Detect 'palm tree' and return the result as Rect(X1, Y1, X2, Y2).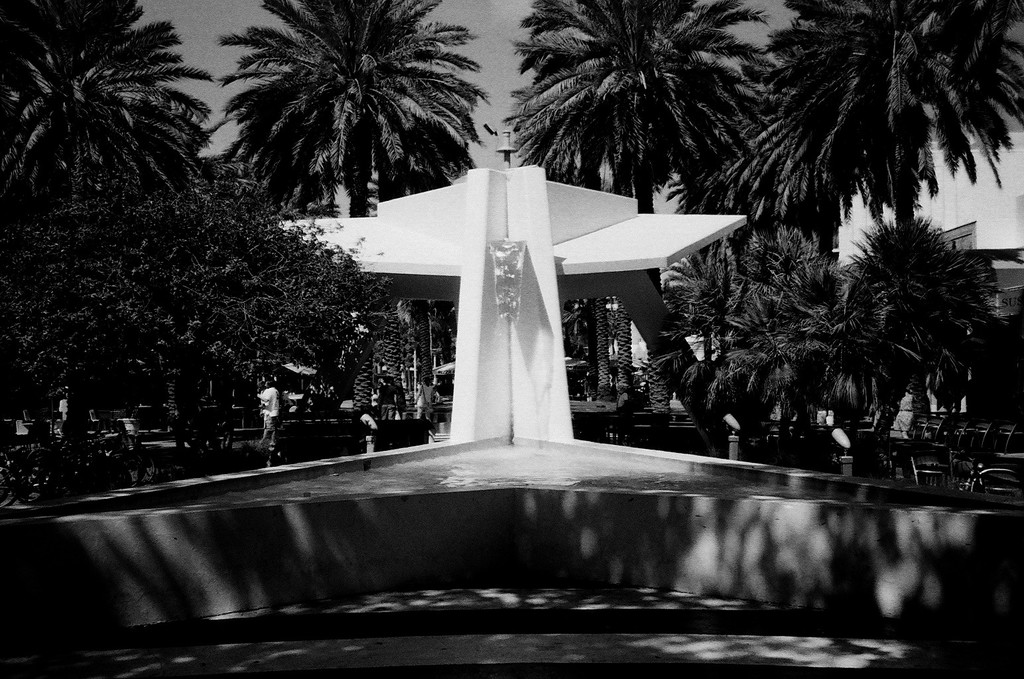
Rect(279, 259, 401, 404).
